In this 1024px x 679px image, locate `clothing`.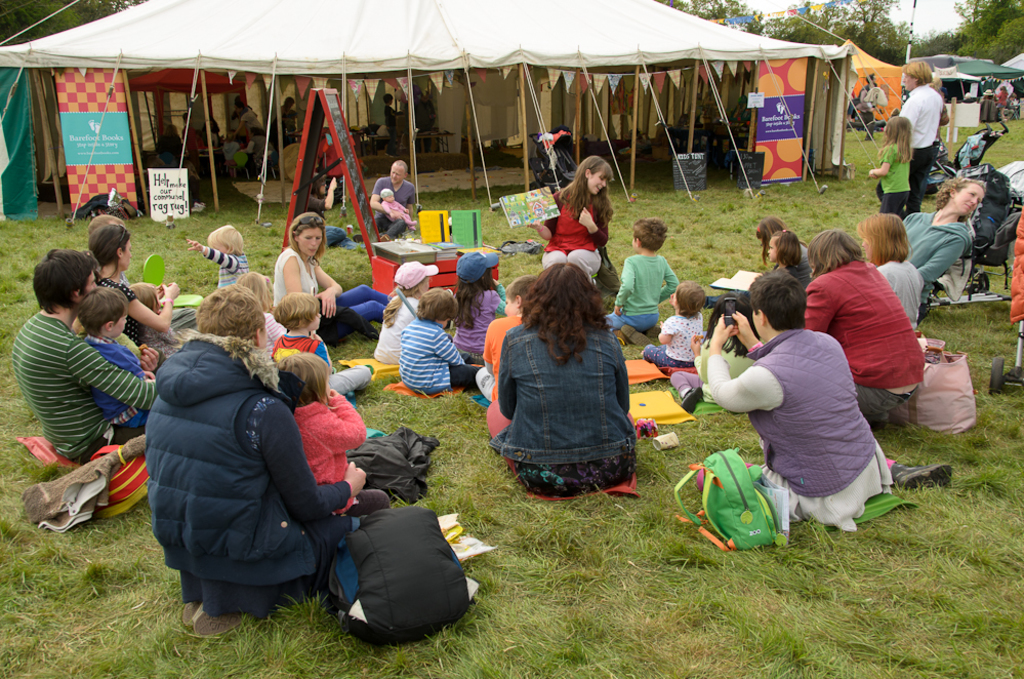
Bounding box: (398, 313, 483, 398).
